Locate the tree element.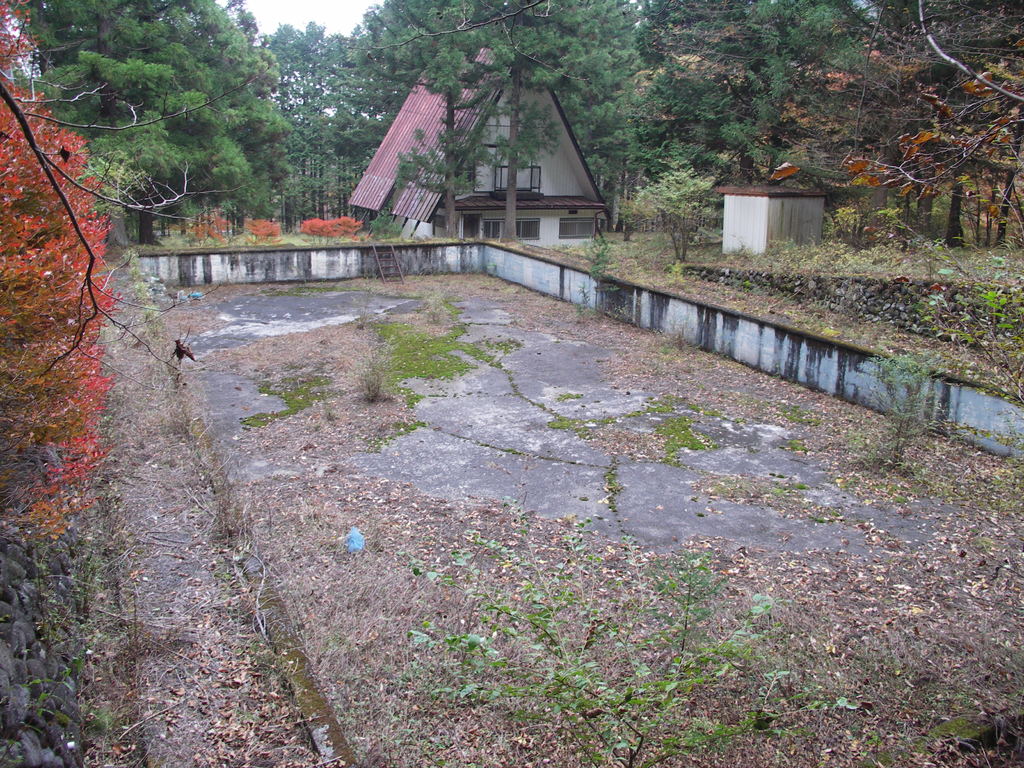
Element bbox: Rect(9, 80, 139, 592).
